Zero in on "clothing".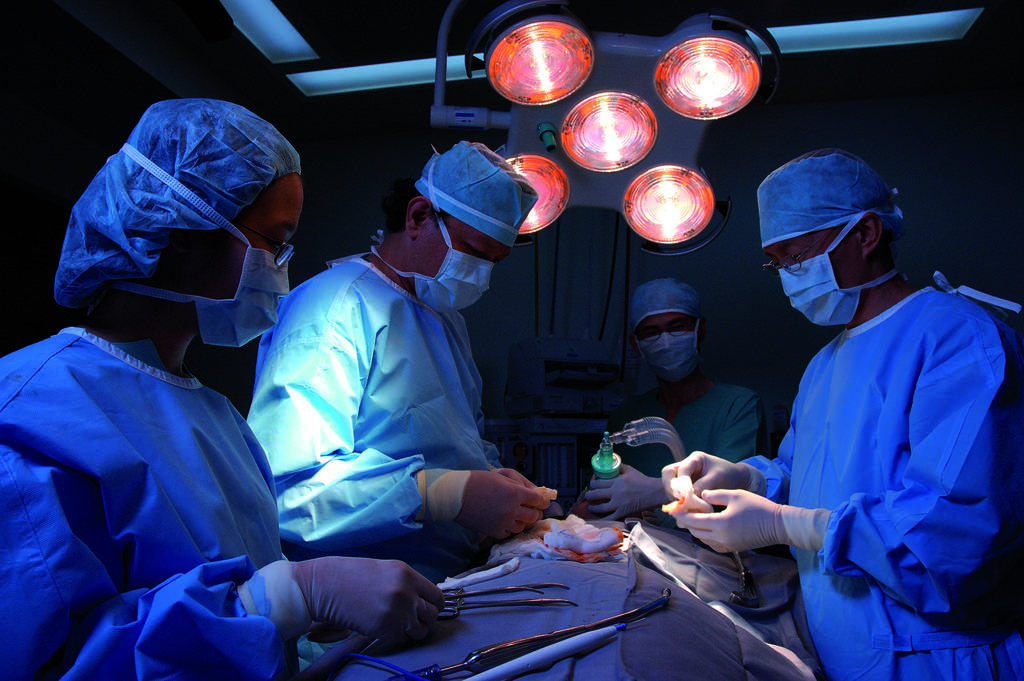
Zeroed in: Rect(0, 322, 321, 680).
